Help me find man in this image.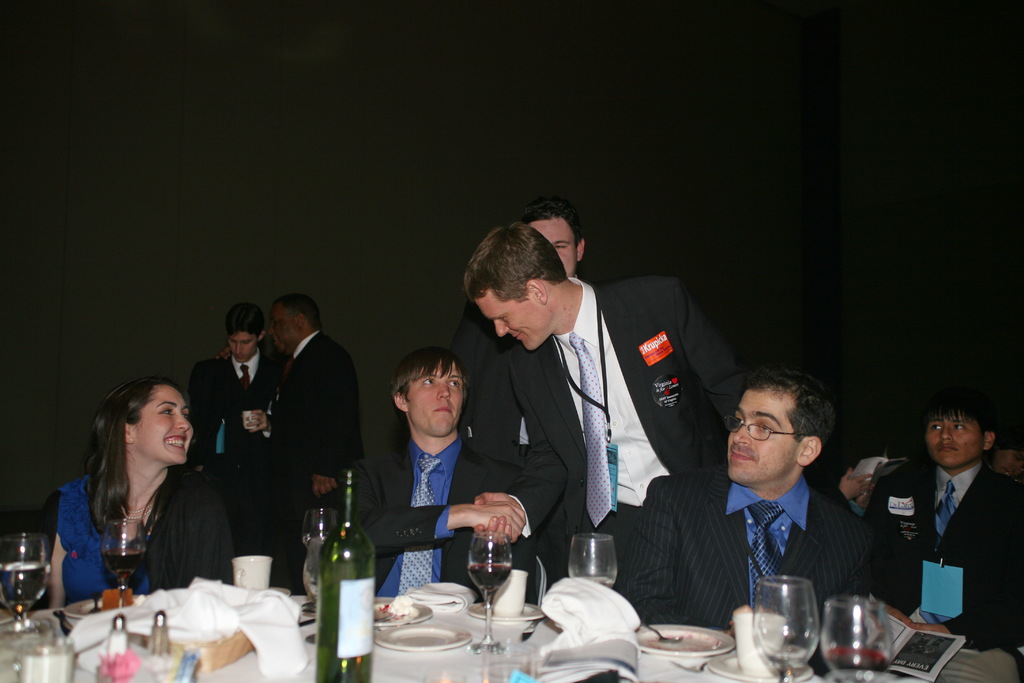
Found it: 243,293,362,591.
